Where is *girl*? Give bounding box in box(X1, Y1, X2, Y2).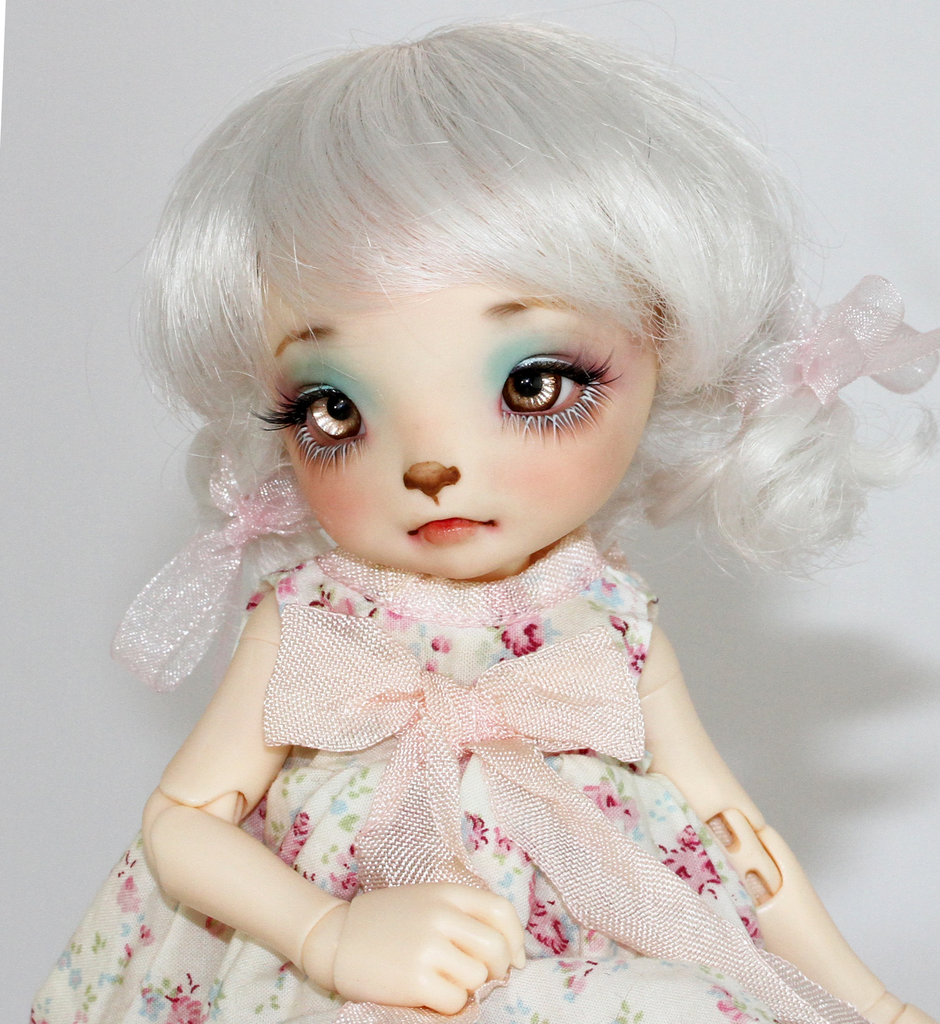
box(23, 0, 939, 1022).
